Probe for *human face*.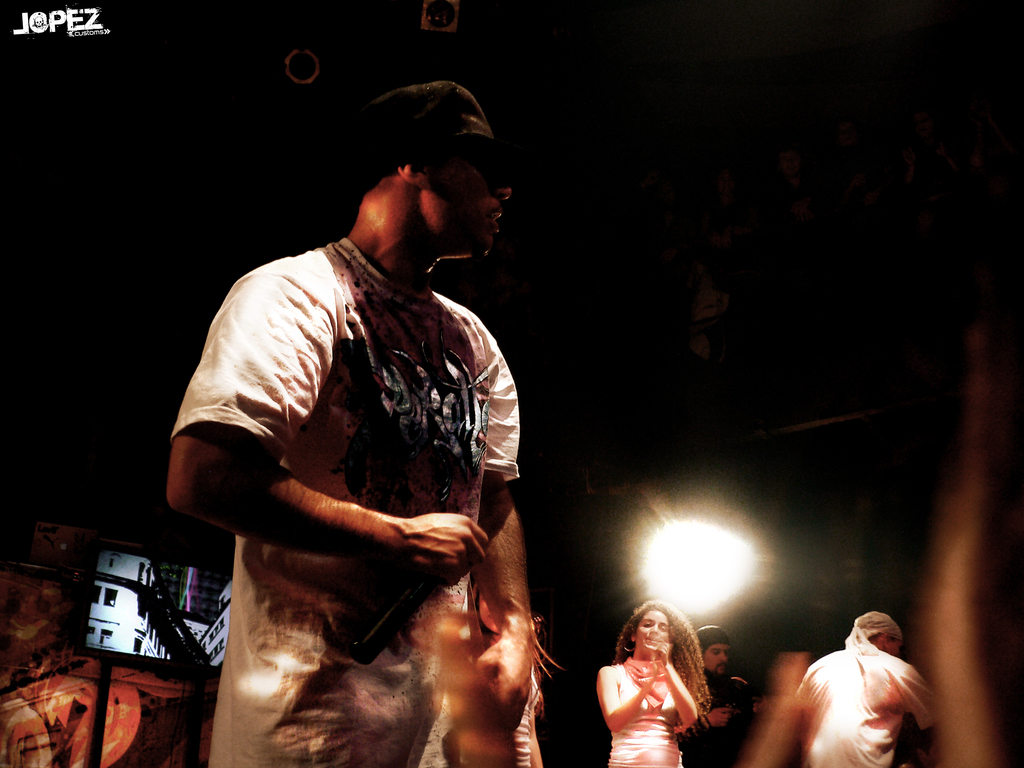
Probe result: bbox=(704, 643, 730, 673).
